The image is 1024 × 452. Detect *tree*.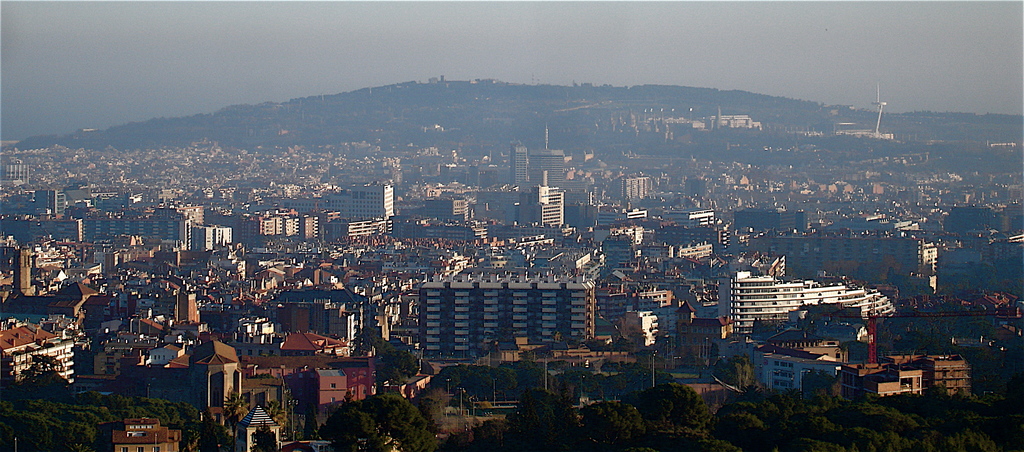
Detection: region(165, 392, 227, 437).
